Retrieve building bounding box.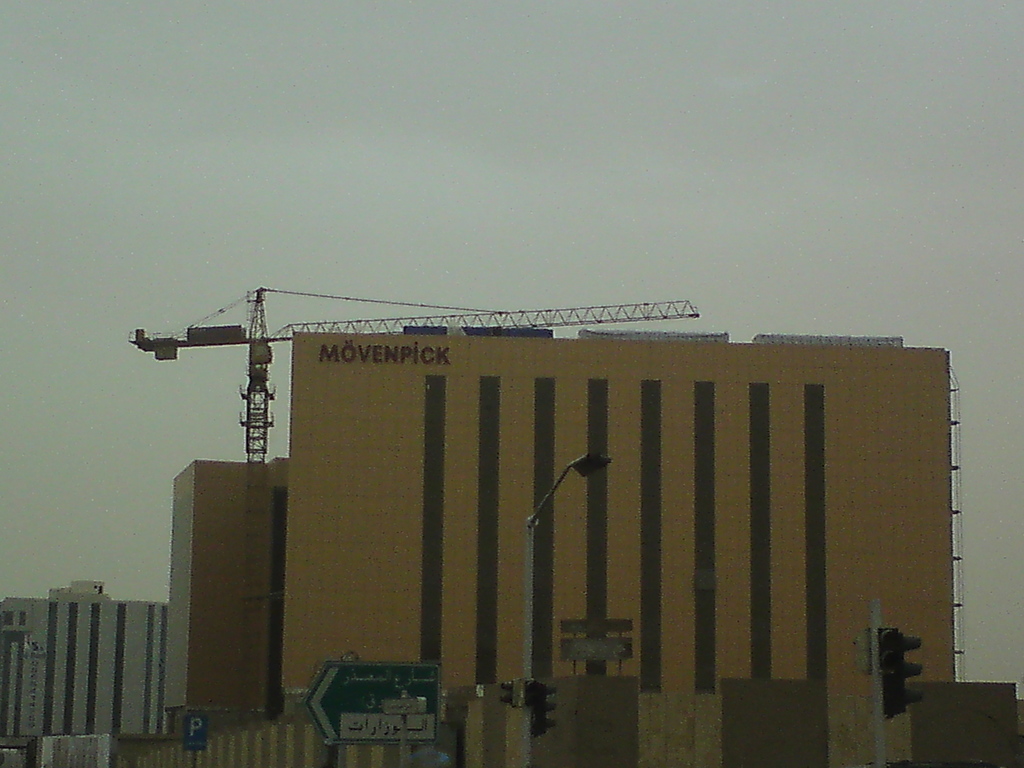
Bounding box: left=277, top=344, right=973, bottom=691.
